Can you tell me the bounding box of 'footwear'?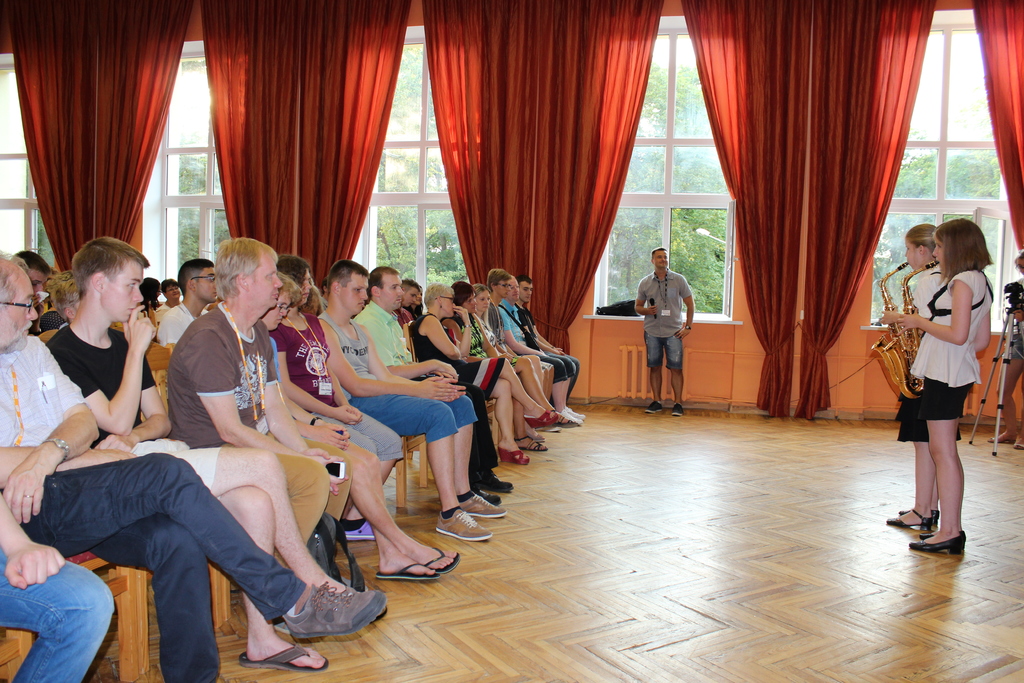
x1=909 y1=528 x2=965 y2=554.
